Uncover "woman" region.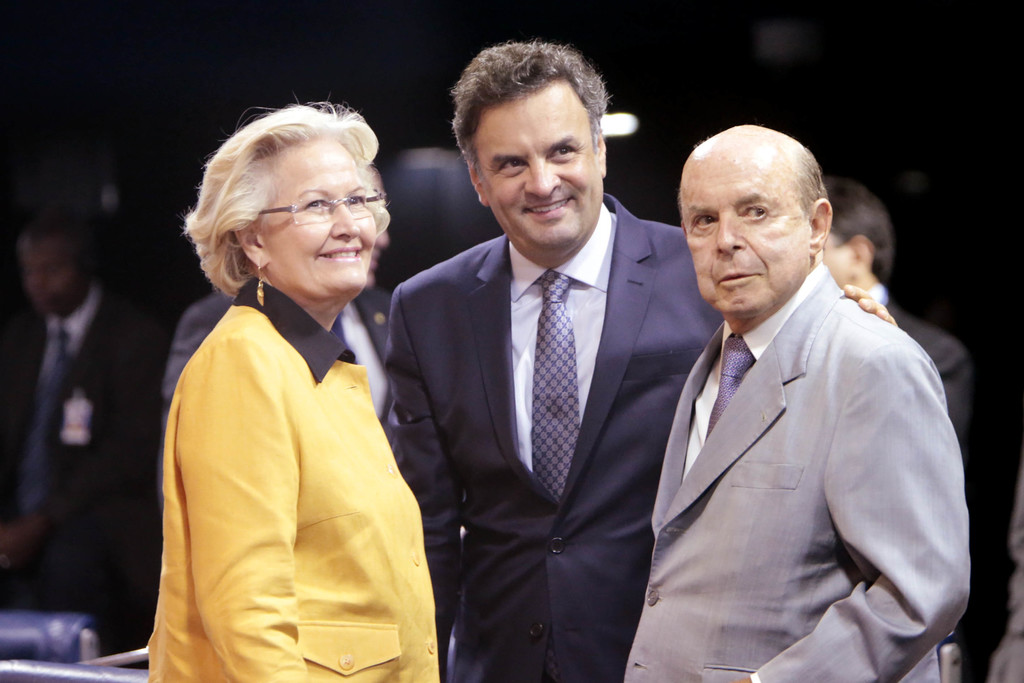
Uncovered: <region>132, 101, 431, 681</region>.
